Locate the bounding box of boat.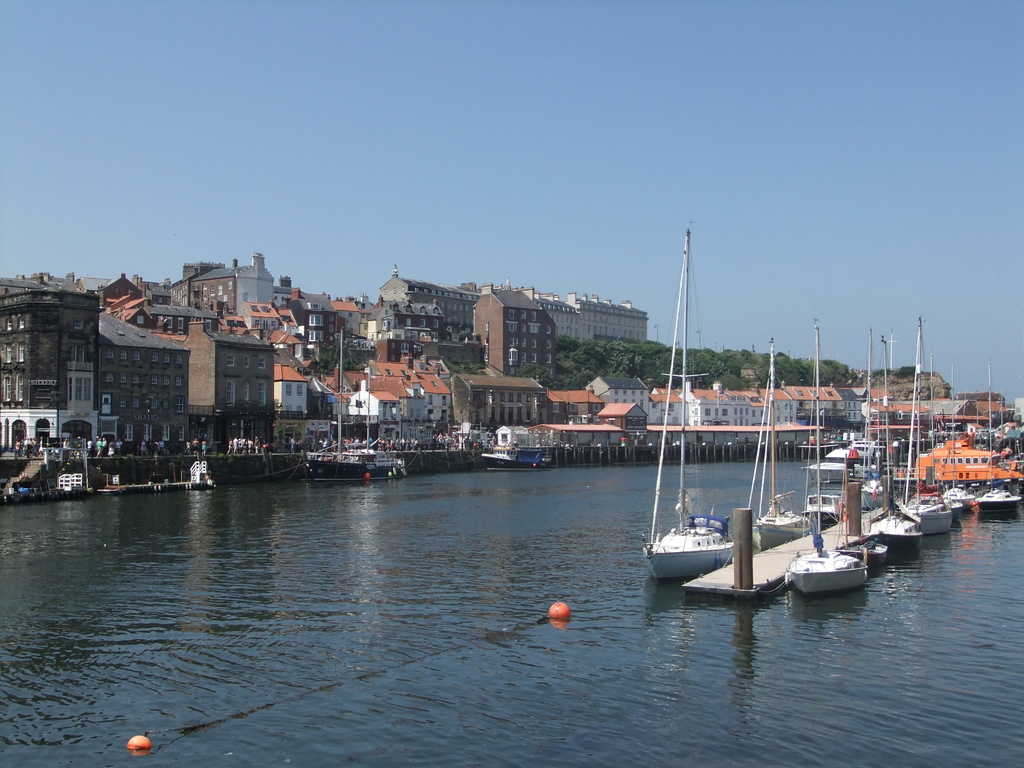
Bounding box: 303, 332, 410, 486.
